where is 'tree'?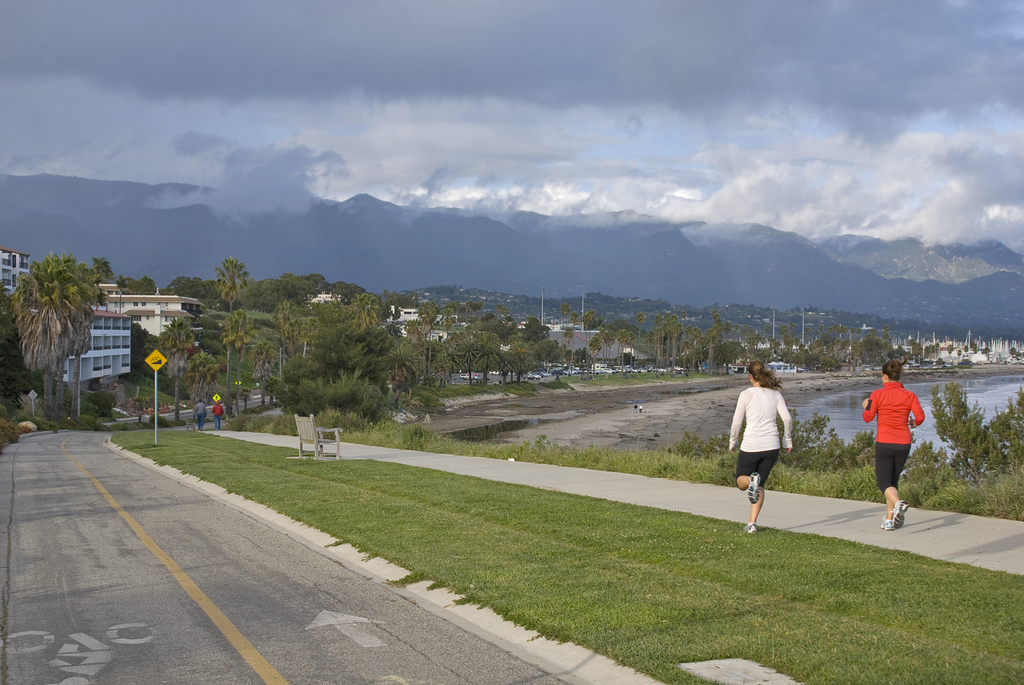
bbox=[965, 347, 968, 350].
